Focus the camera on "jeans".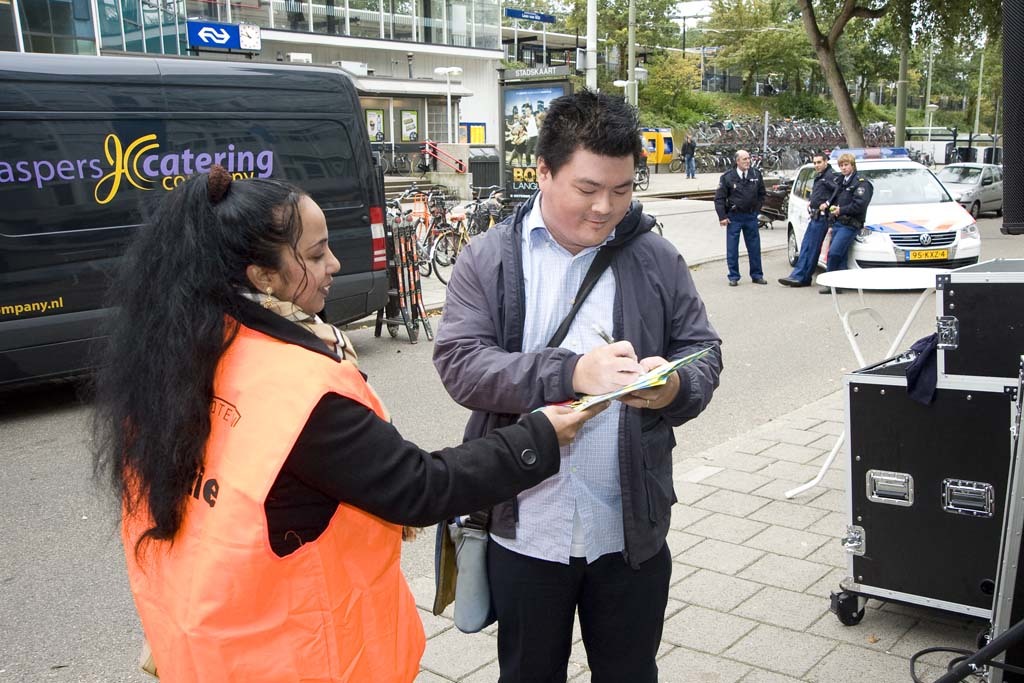
Focus region: Rect(829, 226, 854, 275).
